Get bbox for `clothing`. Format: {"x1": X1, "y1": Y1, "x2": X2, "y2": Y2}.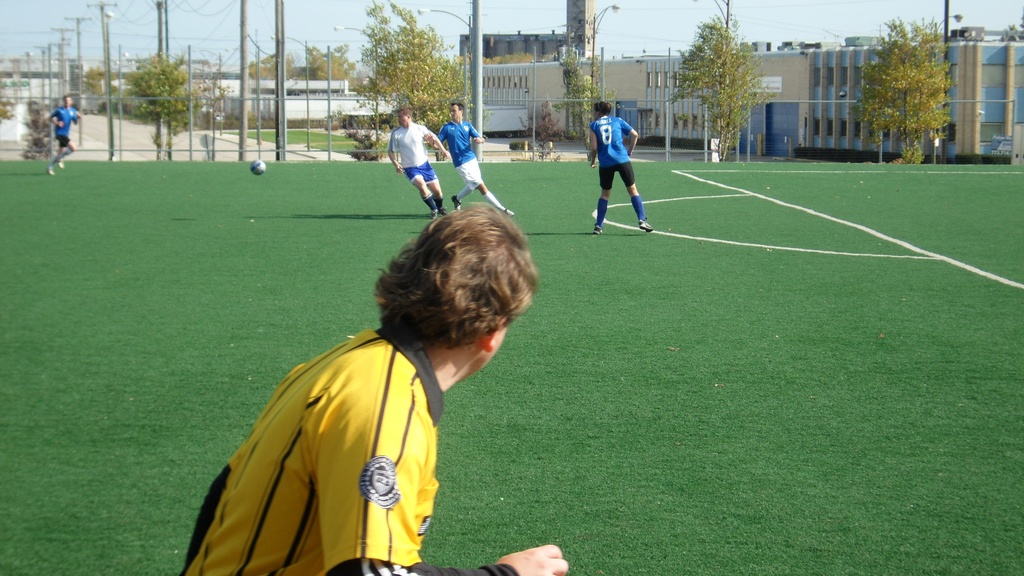
{"x1": 588, "y1": 115, "x2": 635, "y2": 192}.
